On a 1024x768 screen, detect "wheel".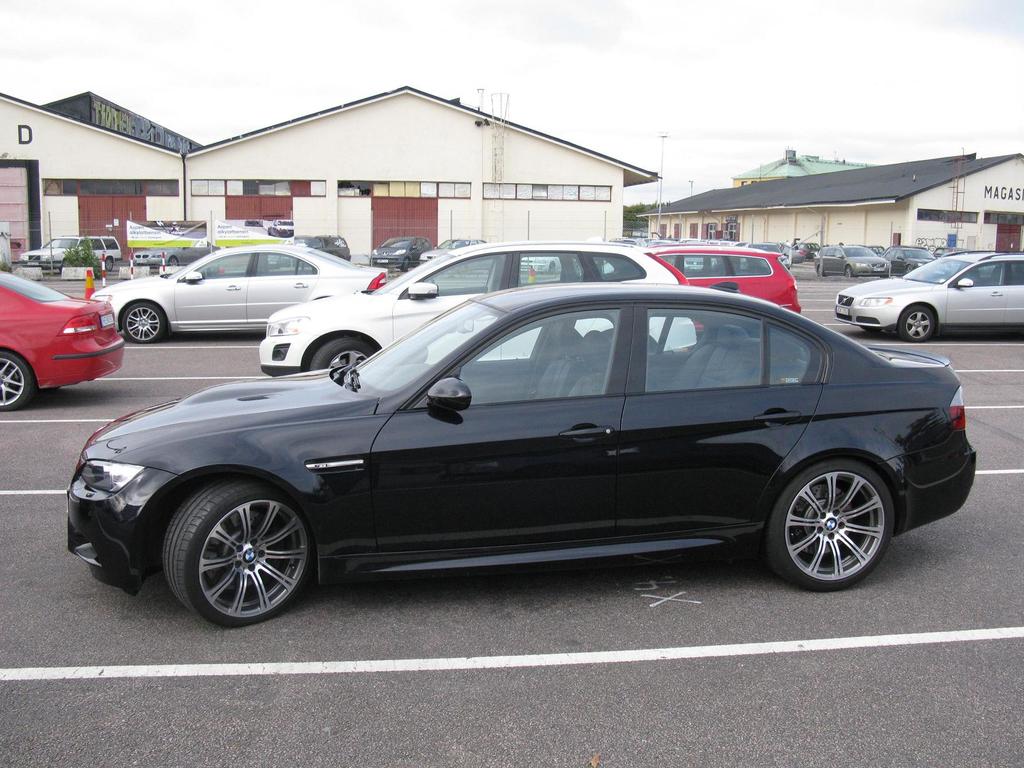
204, 269, 211, 278.
